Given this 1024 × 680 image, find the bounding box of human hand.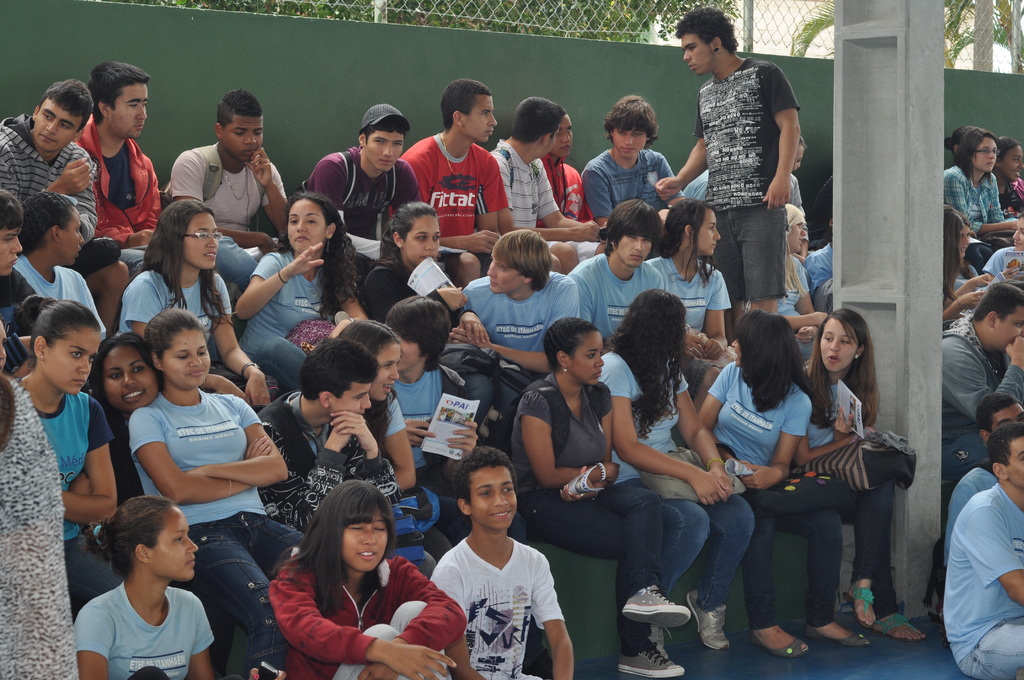
69/470/93/499.
